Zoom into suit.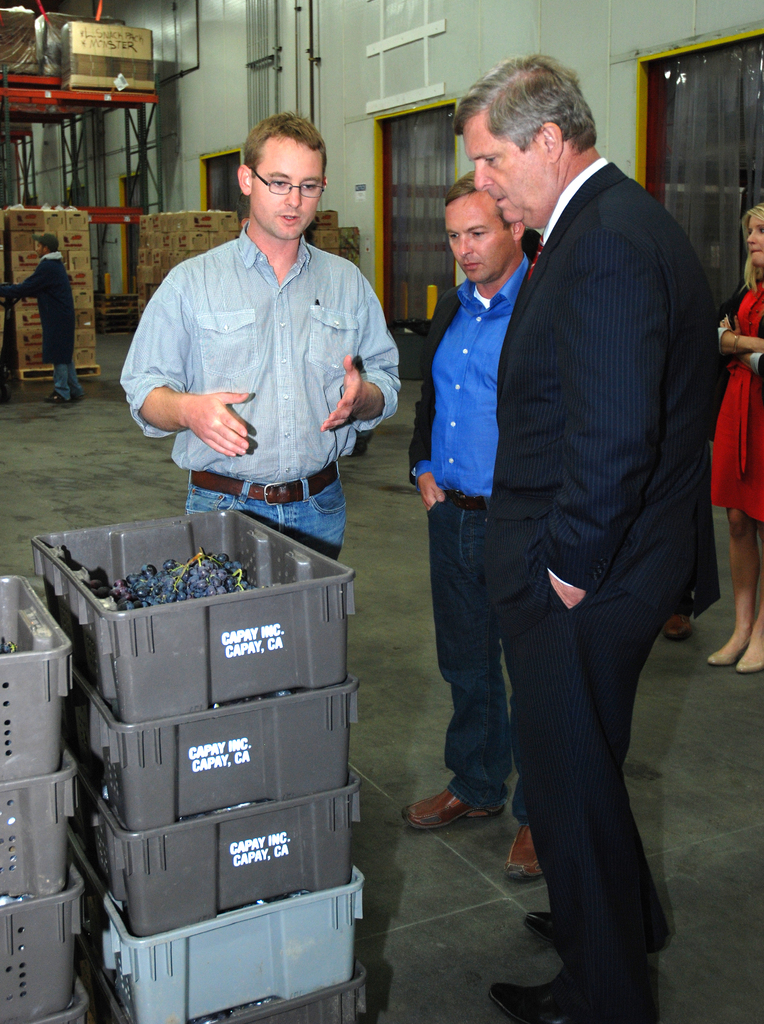
Zoom target: crop(480, 161, 720, 963).
